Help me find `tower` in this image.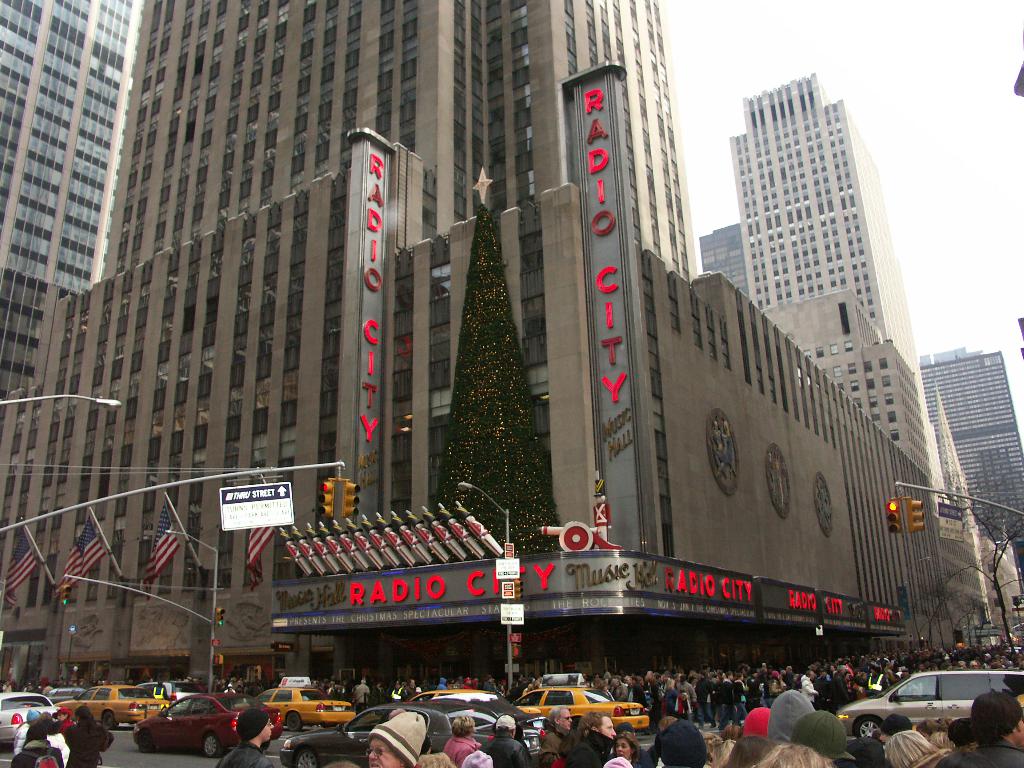
Found it: select_region(698, 223, 753, 310).
